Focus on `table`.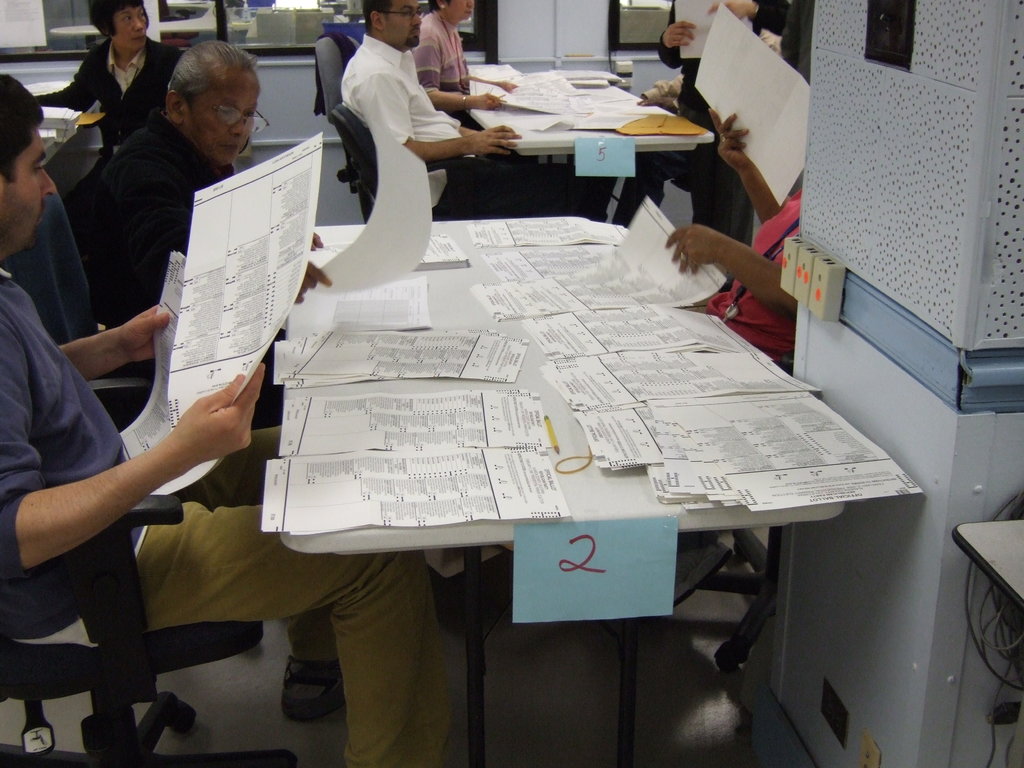
Focused at [x1=947, y1=518, x2=1023, y2=609].
